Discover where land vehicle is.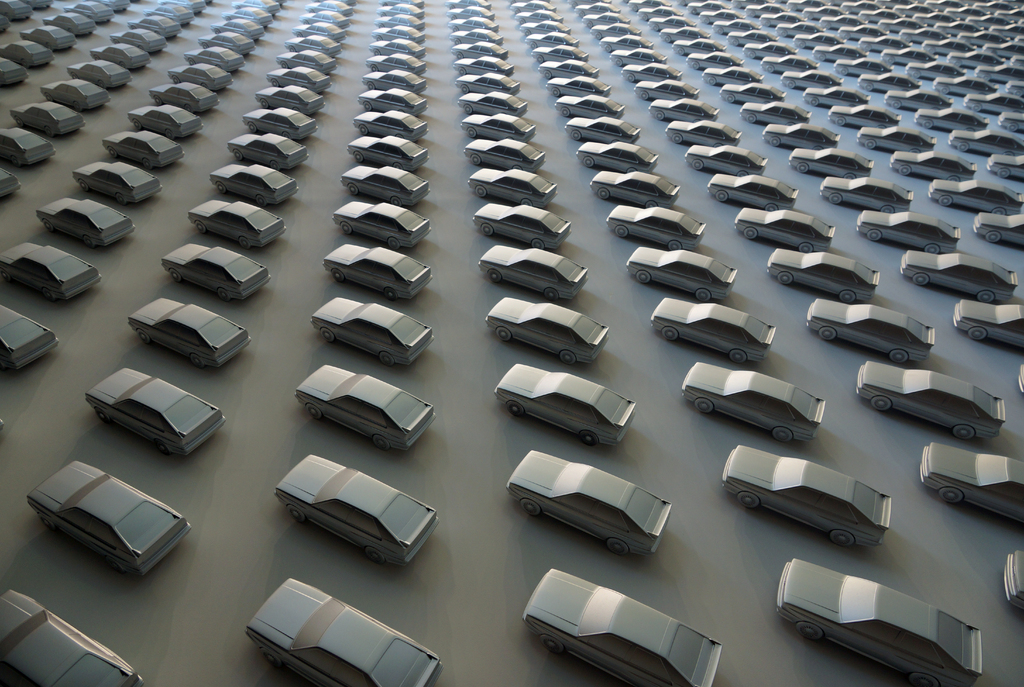
Discovered at l=541, t=58, r=600, b=79.
